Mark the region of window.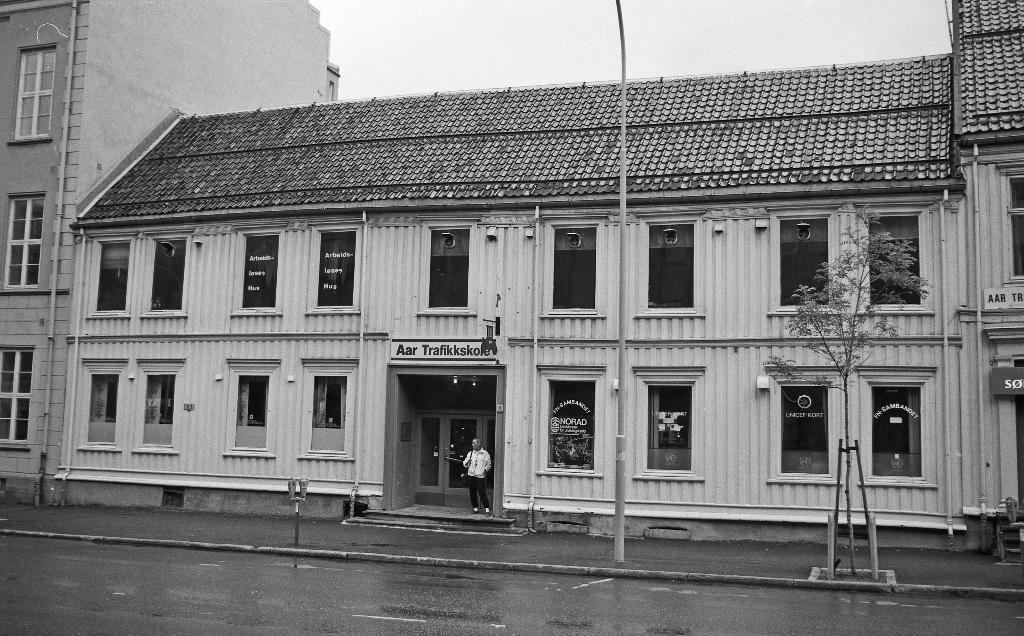
Region: [left=90, top=371, right=122, bottom=445].
